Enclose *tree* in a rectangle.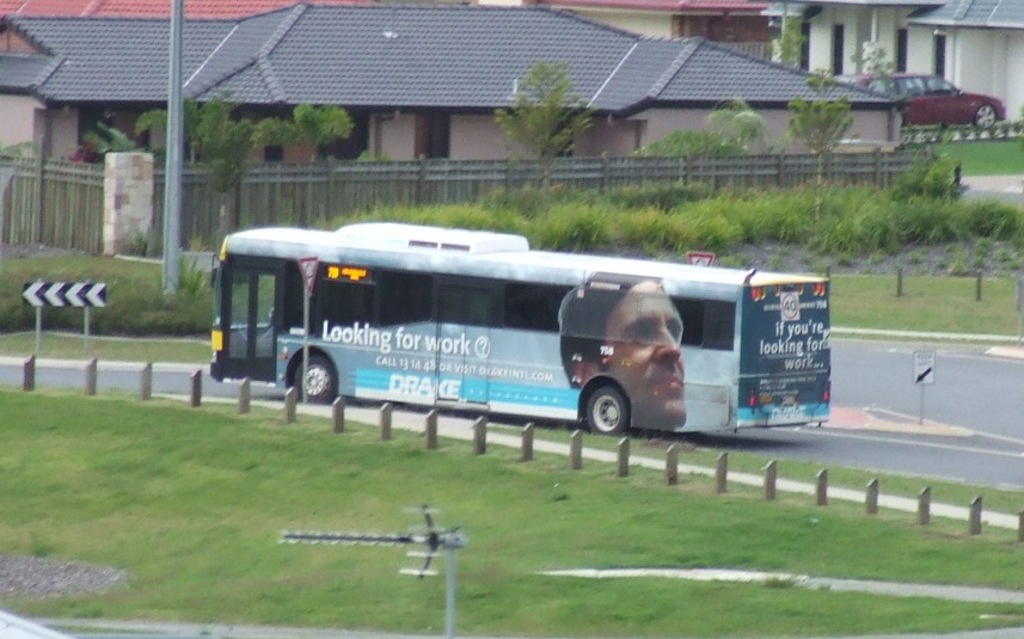
{"x1": 255, "y1": 107, "x2": 294, "y2": 150}.
